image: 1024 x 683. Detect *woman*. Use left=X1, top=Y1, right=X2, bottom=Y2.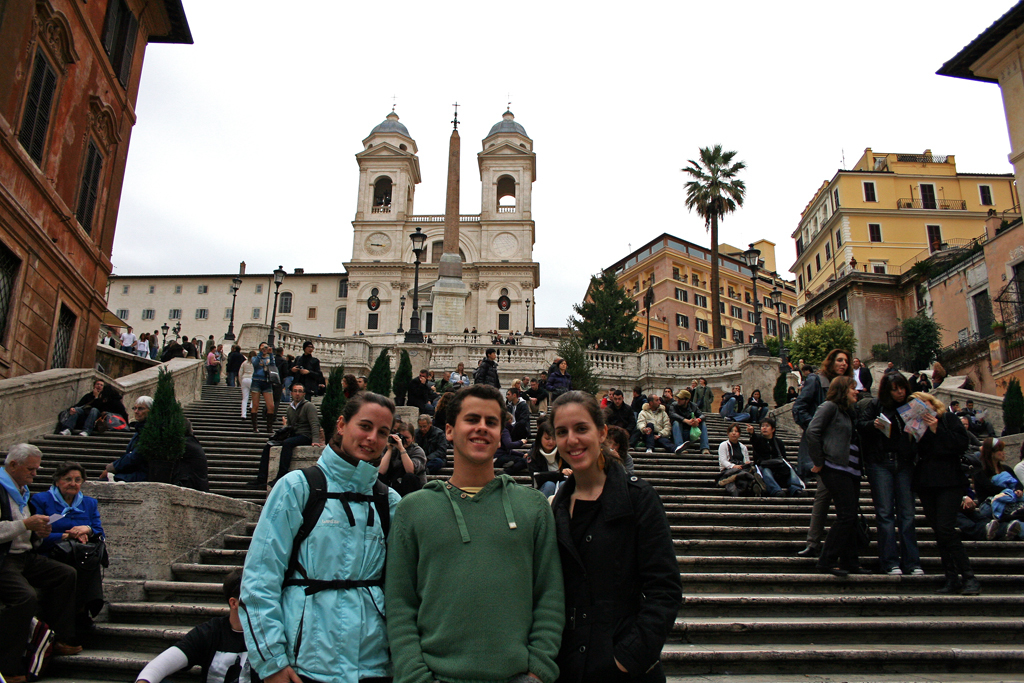
left=528, top=421, right=571, bottom=496.
